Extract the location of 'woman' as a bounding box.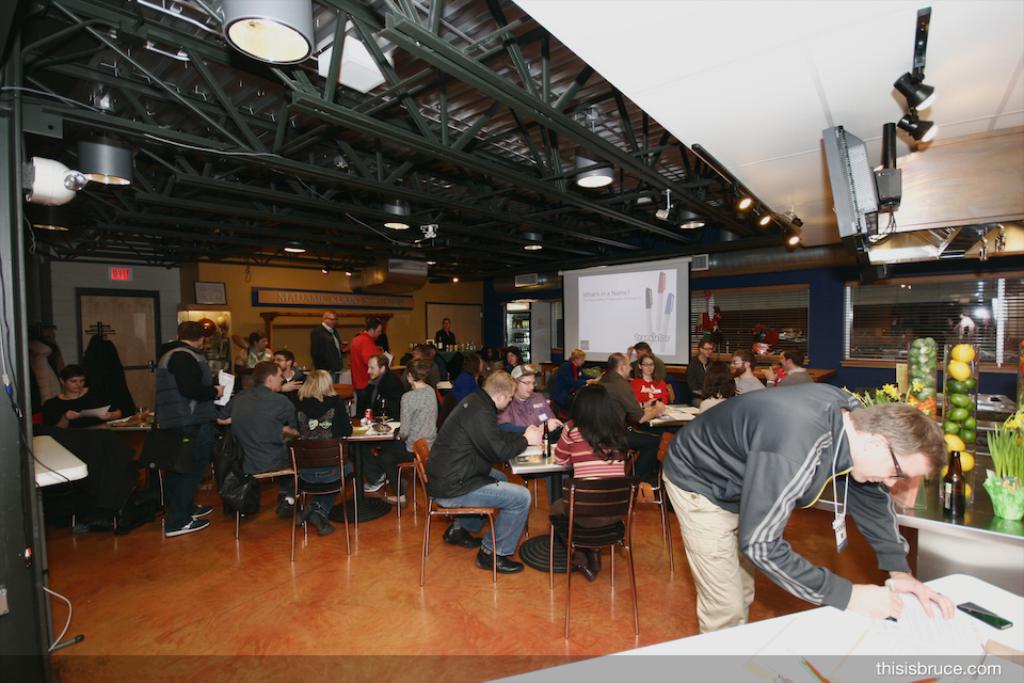
region(233, 332, 274, 392).
